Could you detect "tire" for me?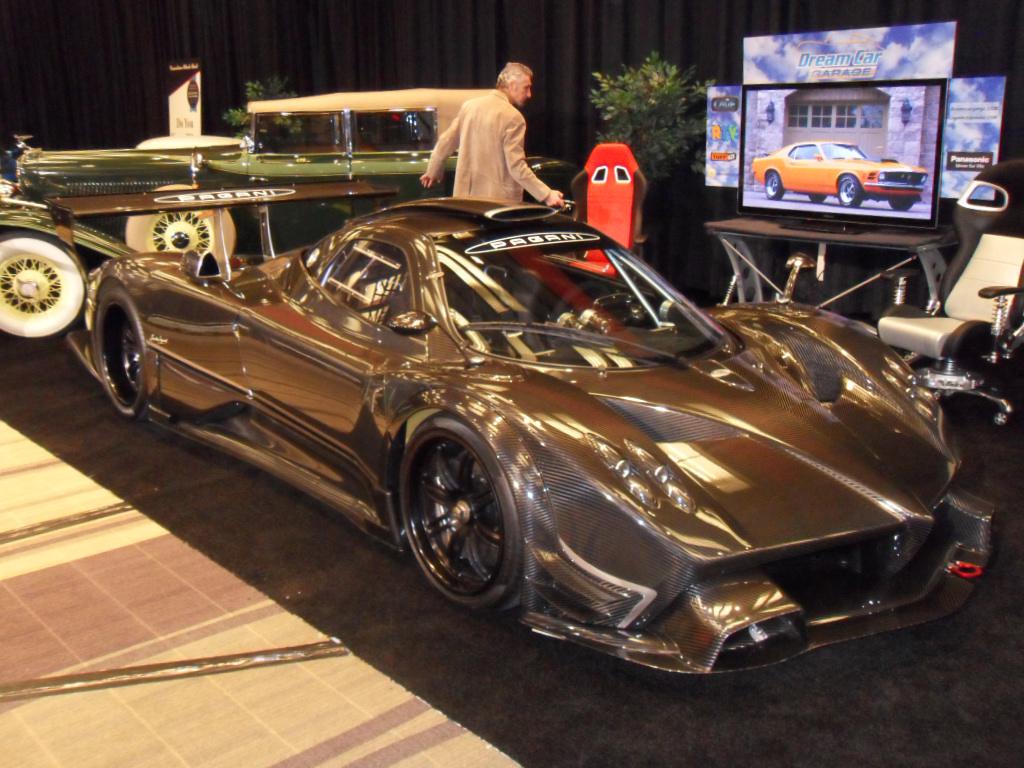
Detection result: BBox(807, 190, 824, 201).
